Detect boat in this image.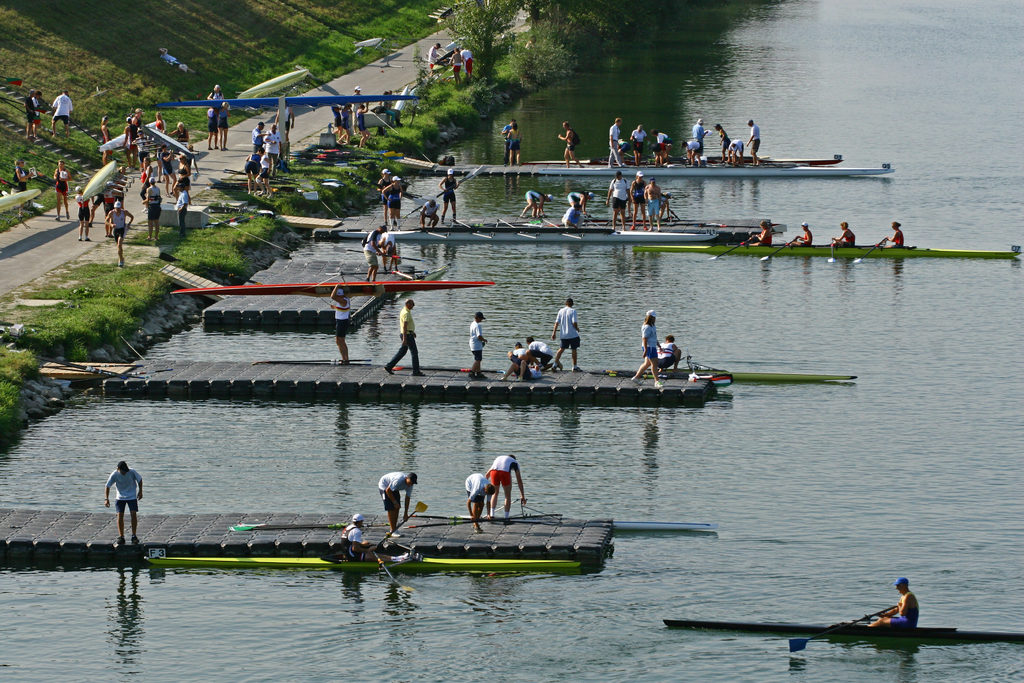
Detection: bbox=(97, 131, 131, 152).
